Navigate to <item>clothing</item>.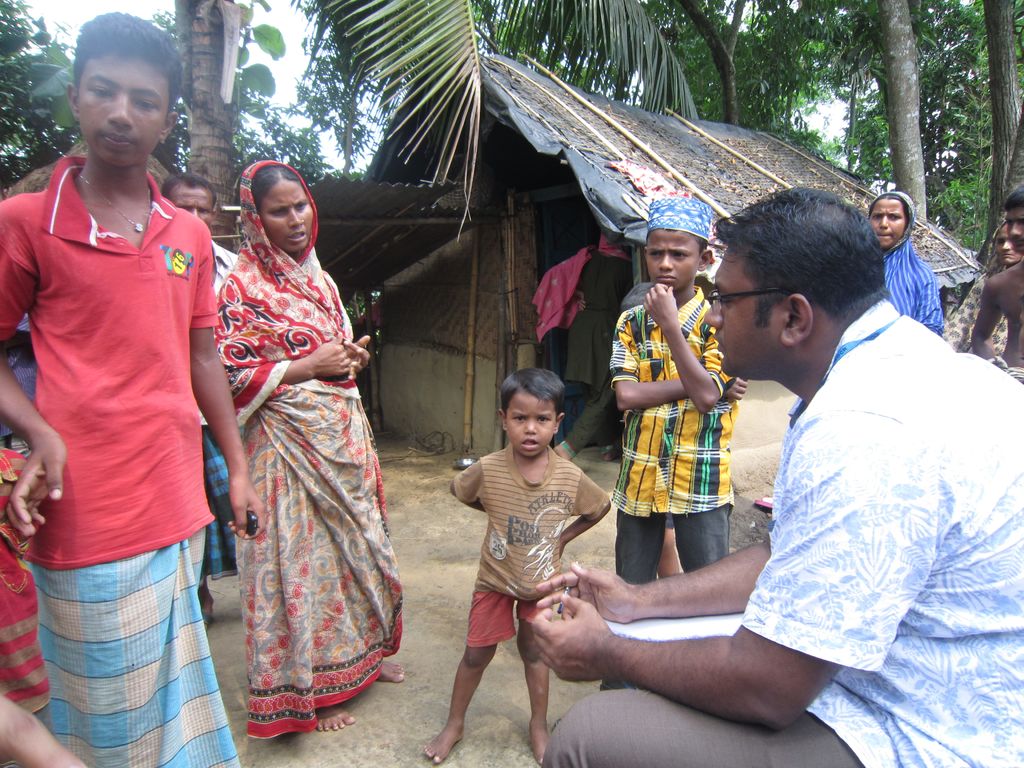
Navigation target: {"left": 200, "top": 235, "right": 239, "bottom": 588}.
